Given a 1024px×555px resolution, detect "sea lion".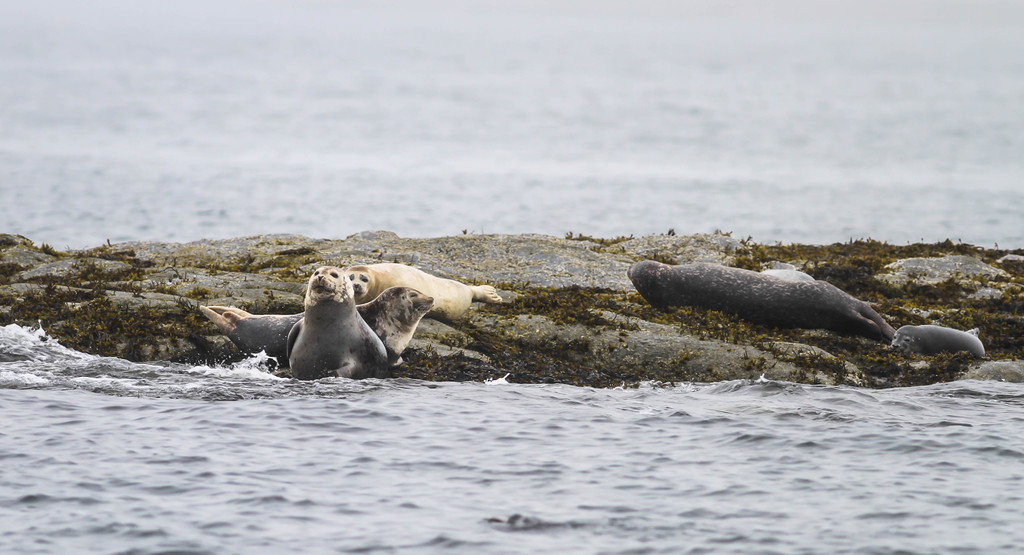
box(284, 264, 385, 385).
